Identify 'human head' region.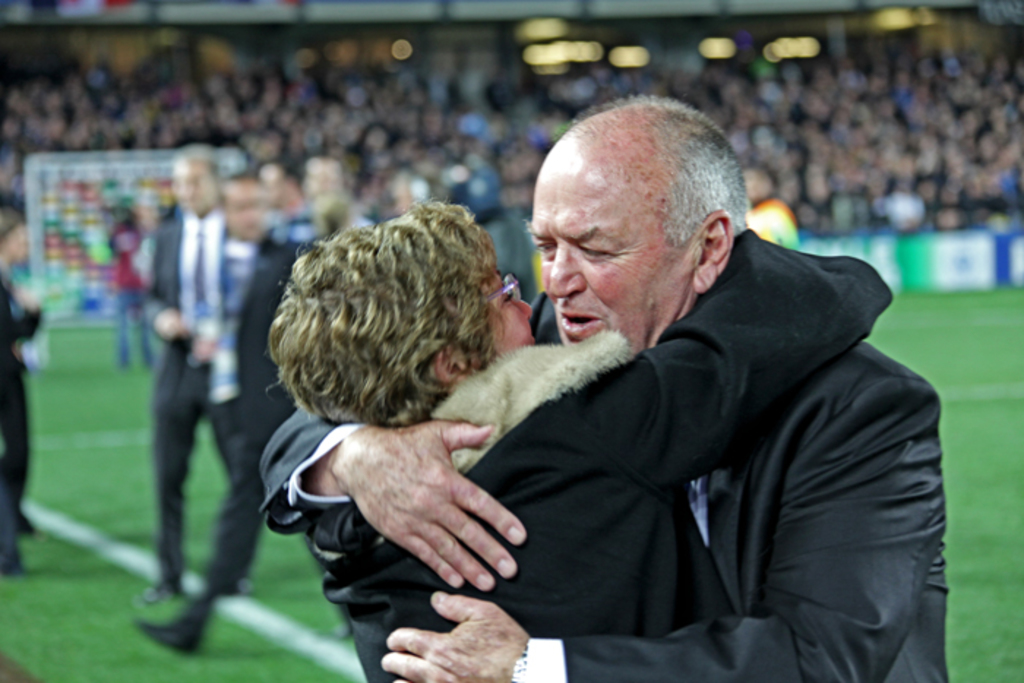
Region: [218, 170, 272, 240].
